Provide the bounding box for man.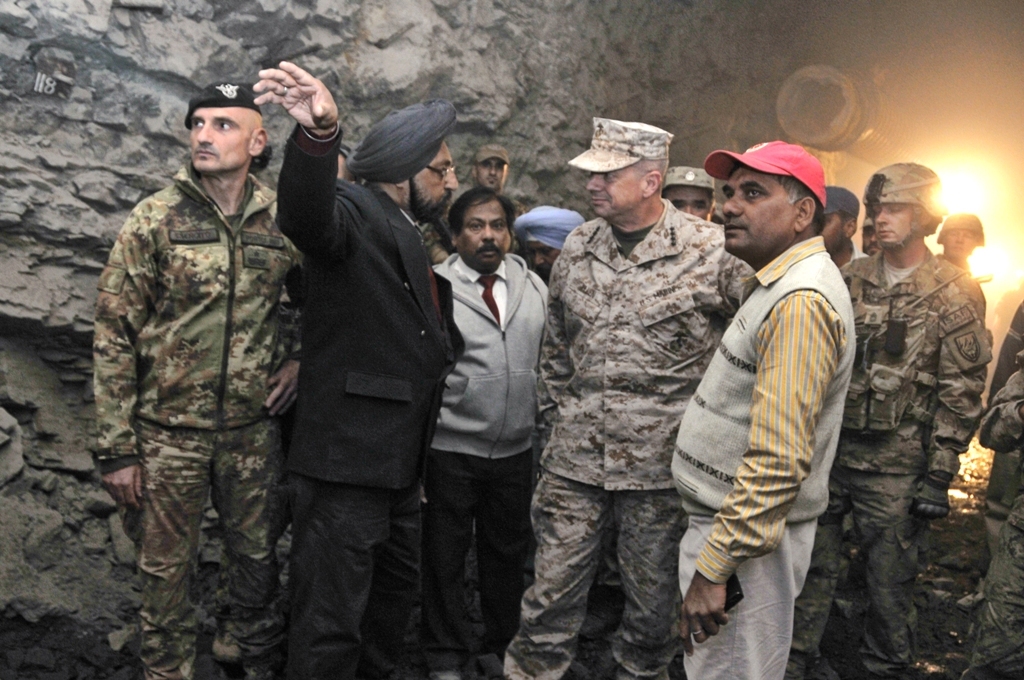
<box>924,211,998,336</box>.
